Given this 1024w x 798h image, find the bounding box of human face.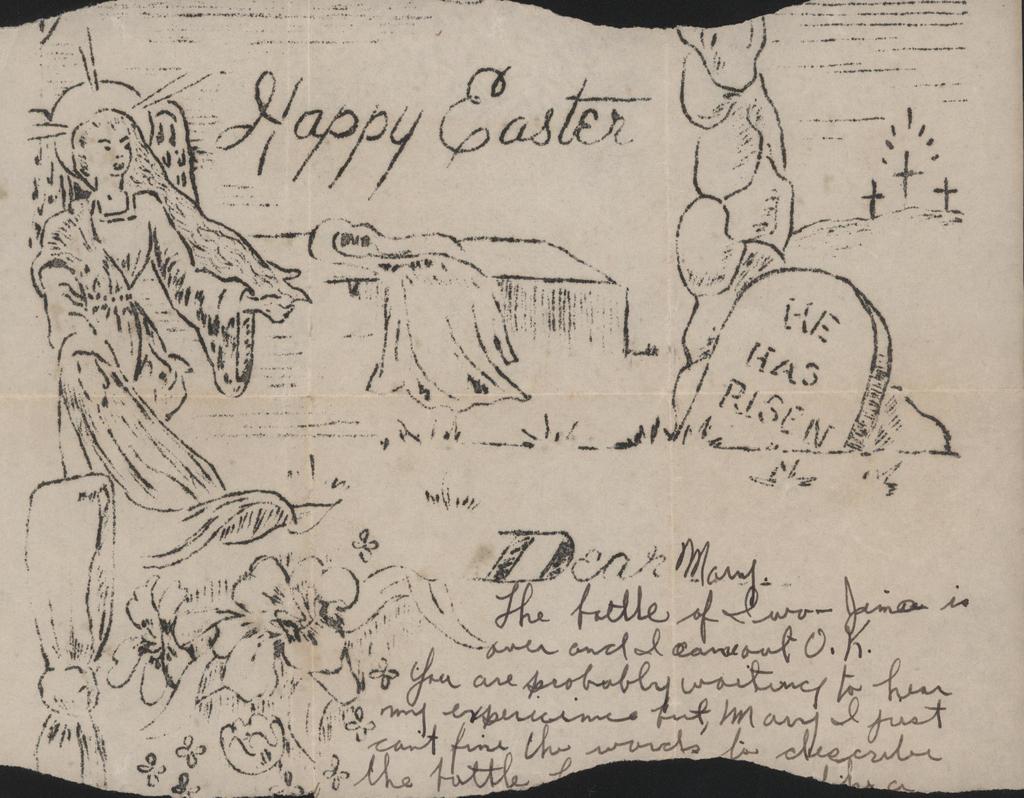
(86,119,132,178).
